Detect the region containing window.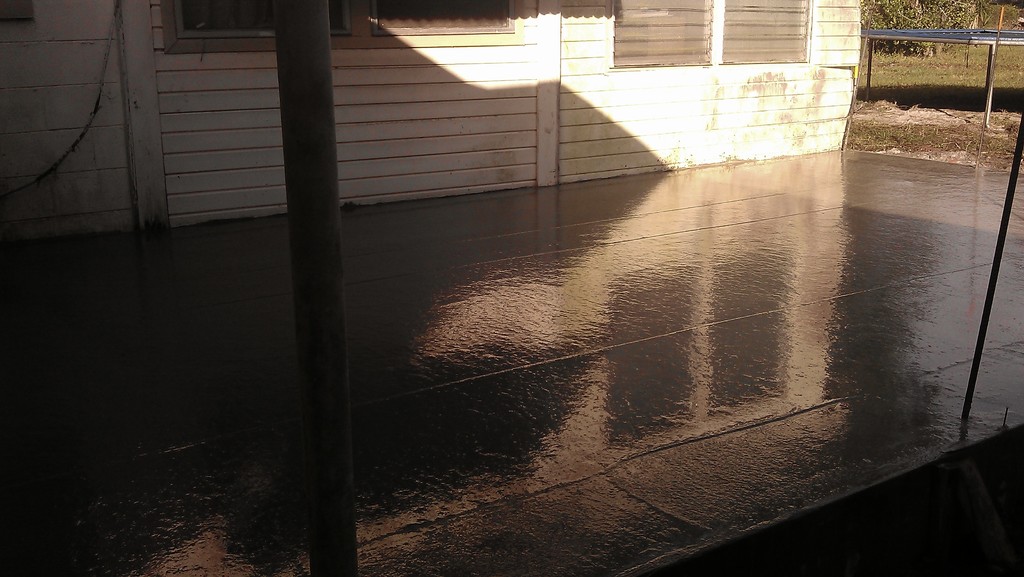
<bbox>371, 0, 522, 35</bbox>.
